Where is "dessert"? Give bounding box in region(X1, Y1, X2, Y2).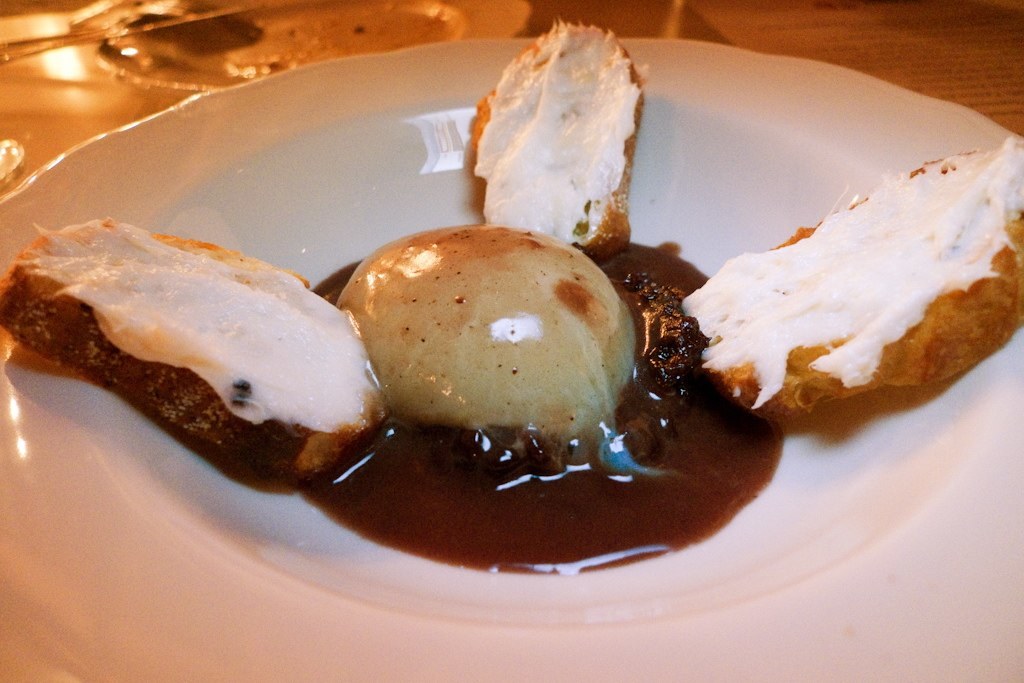
region(5, 19, 1023, 574).
